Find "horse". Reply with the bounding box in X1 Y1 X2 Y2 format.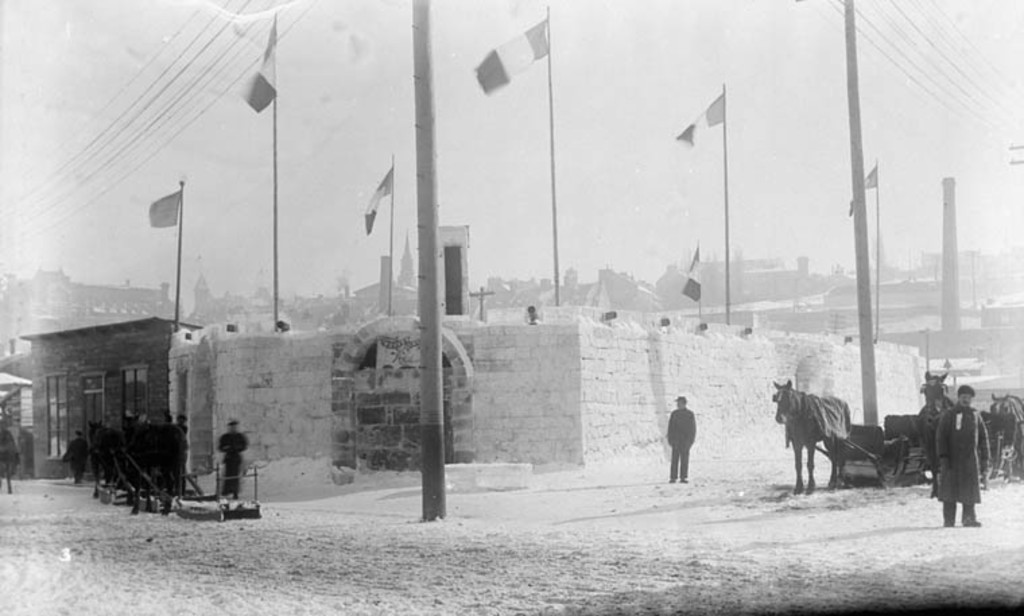
121 406 187 515.
